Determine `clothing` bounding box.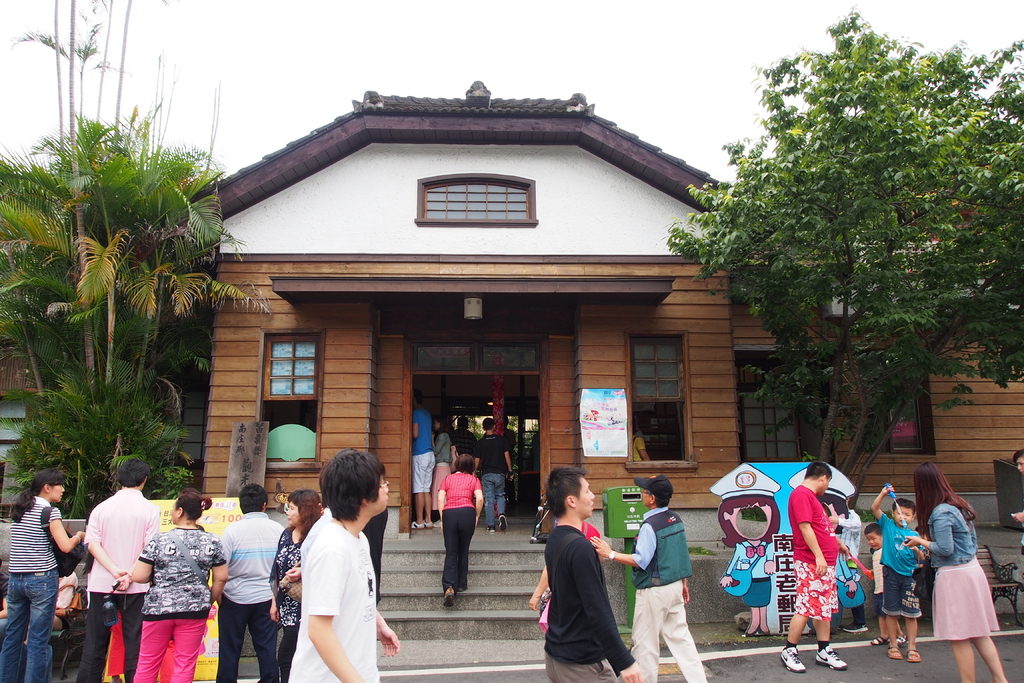
Determined: left=832, top=506, right=863, bottom=625.
